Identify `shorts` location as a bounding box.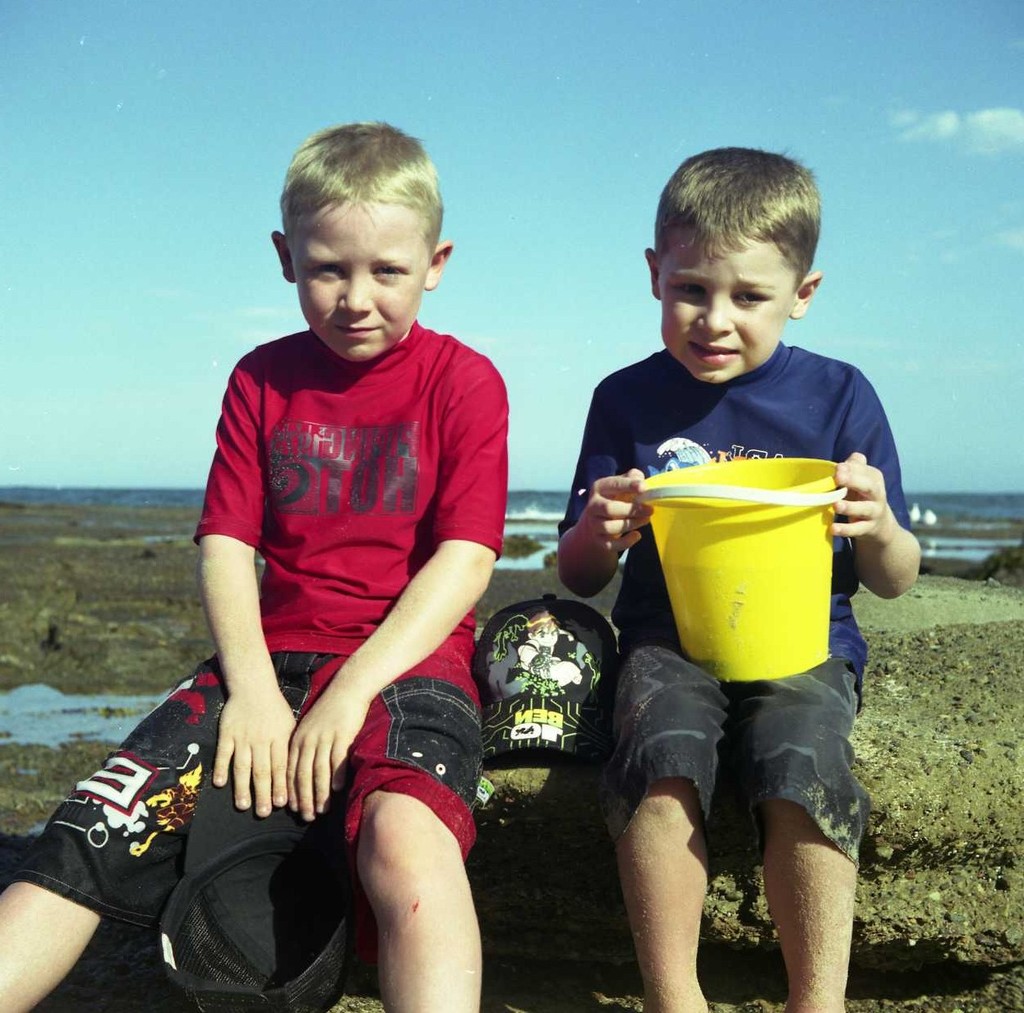
region(602, 665, 874, 833).
